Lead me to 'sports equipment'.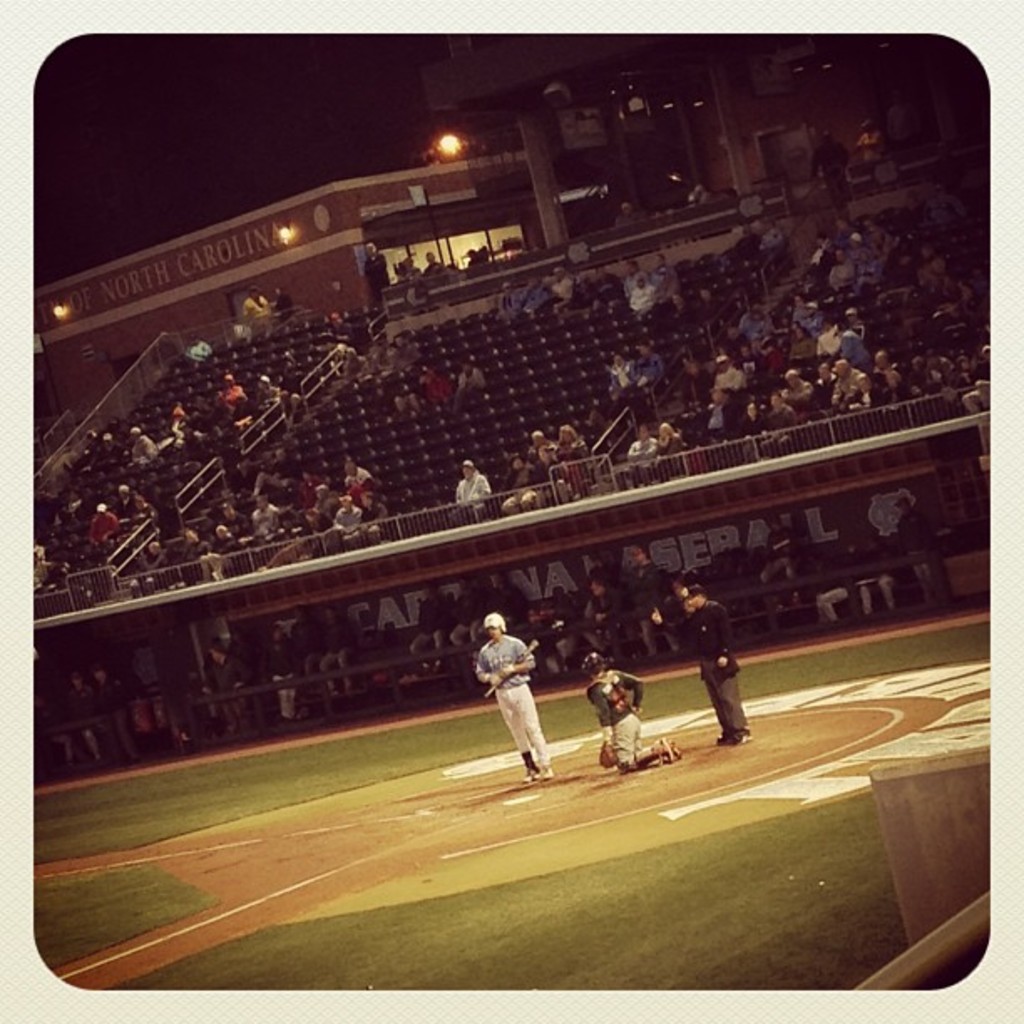
Lead to BBox(658, 733, 679, 760).
